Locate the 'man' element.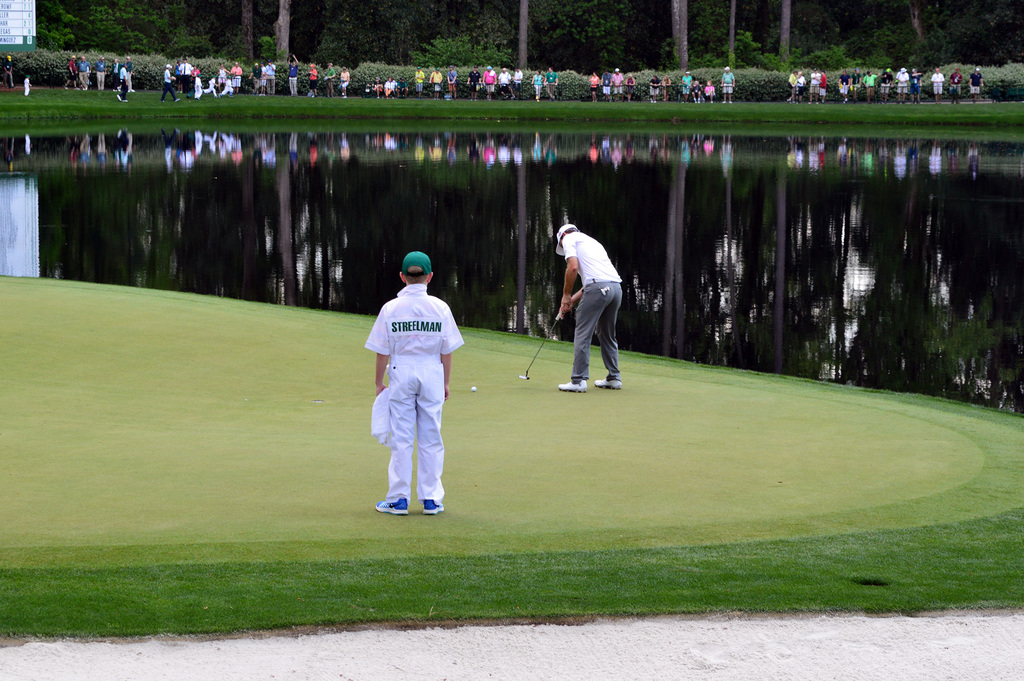
Element bbox: [838,69,850,103].
